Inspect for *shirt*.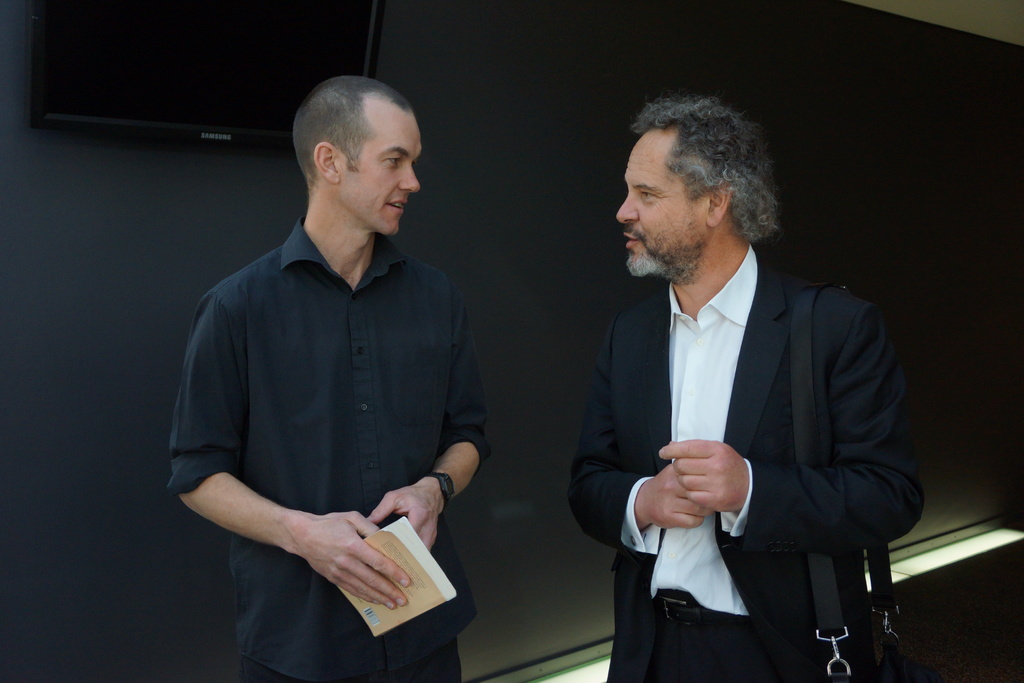
Inspection: detection(154, 126, 527, 638).
